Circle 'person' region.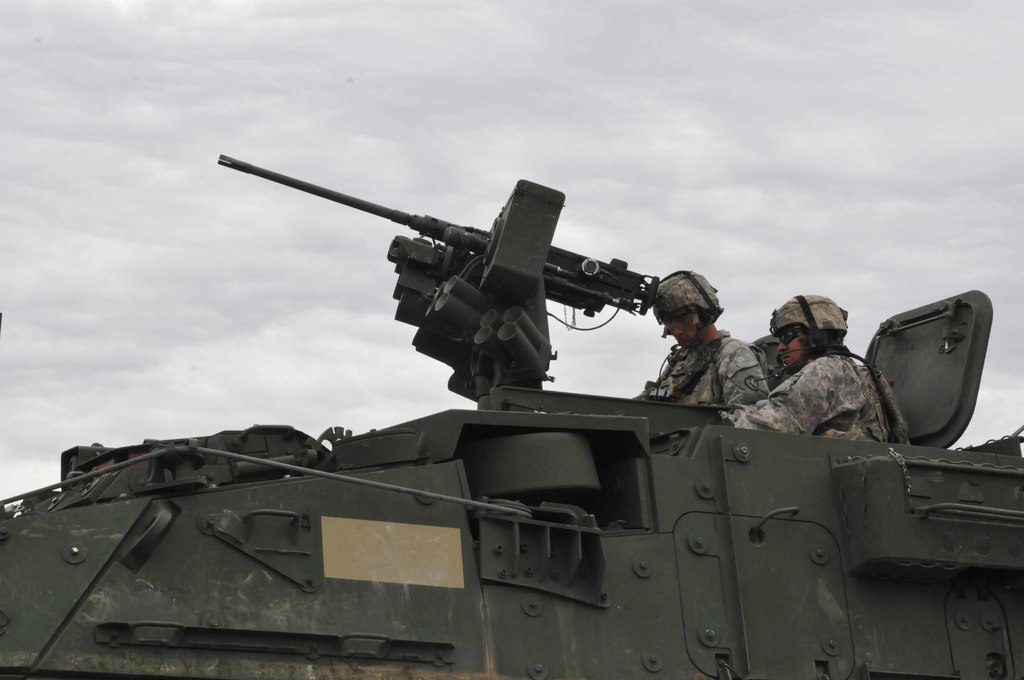
Region: bbox(771, 320, 900, 466).
